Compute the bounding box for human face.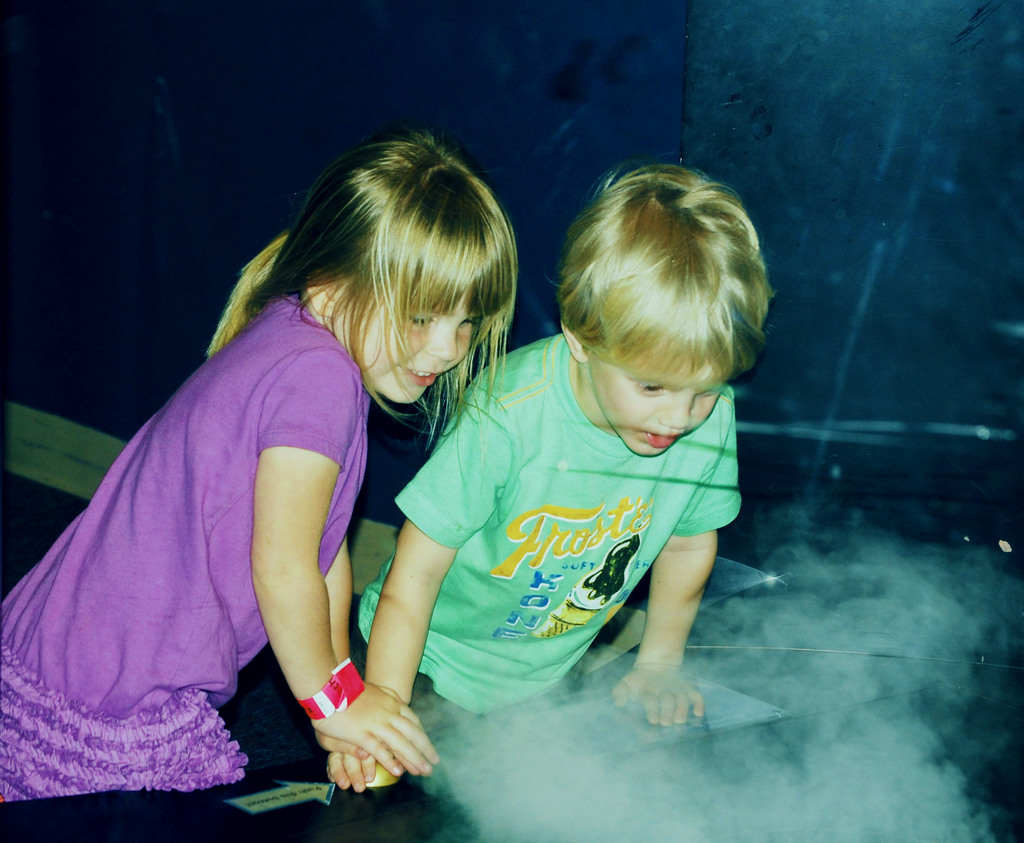
bbox(330, 289, 474, 403).
